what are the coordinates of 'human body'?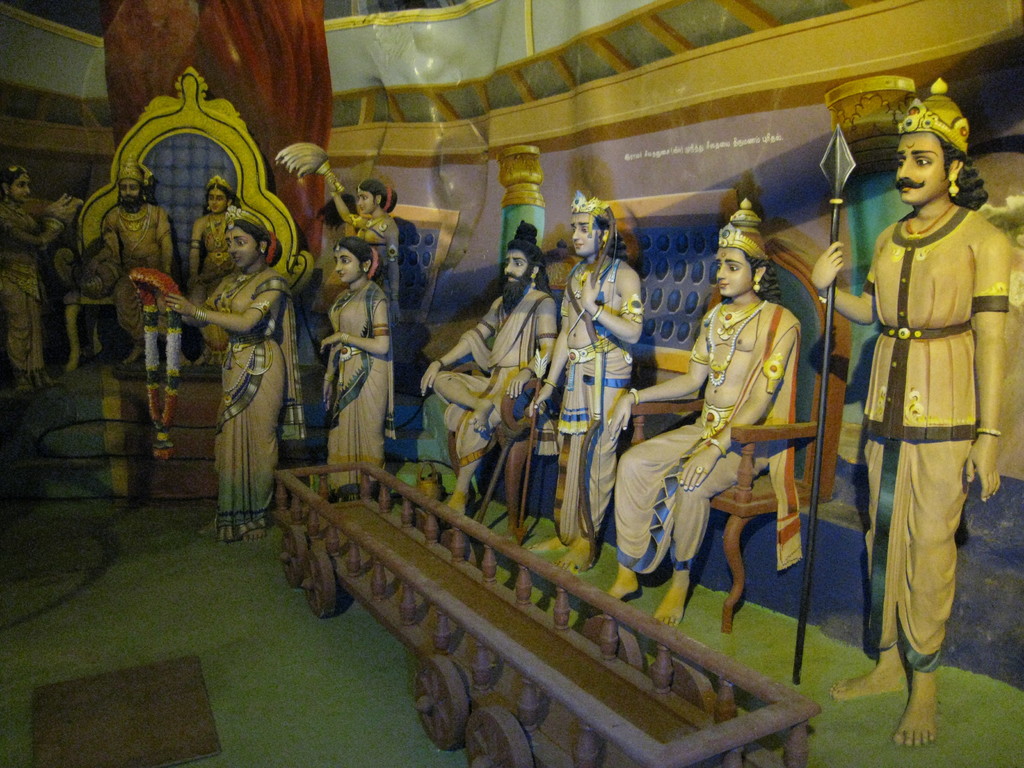
region(328, 172, 399, 326).
